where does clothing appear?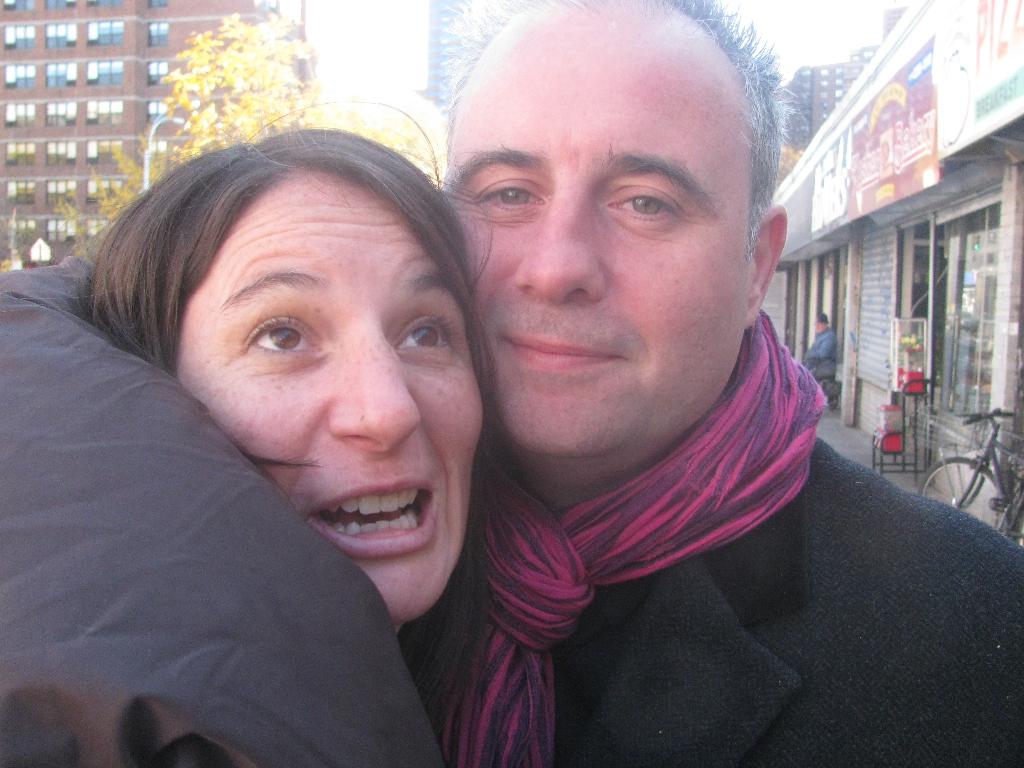
Appears at left=800, top=325, right=834, bottom=392.
